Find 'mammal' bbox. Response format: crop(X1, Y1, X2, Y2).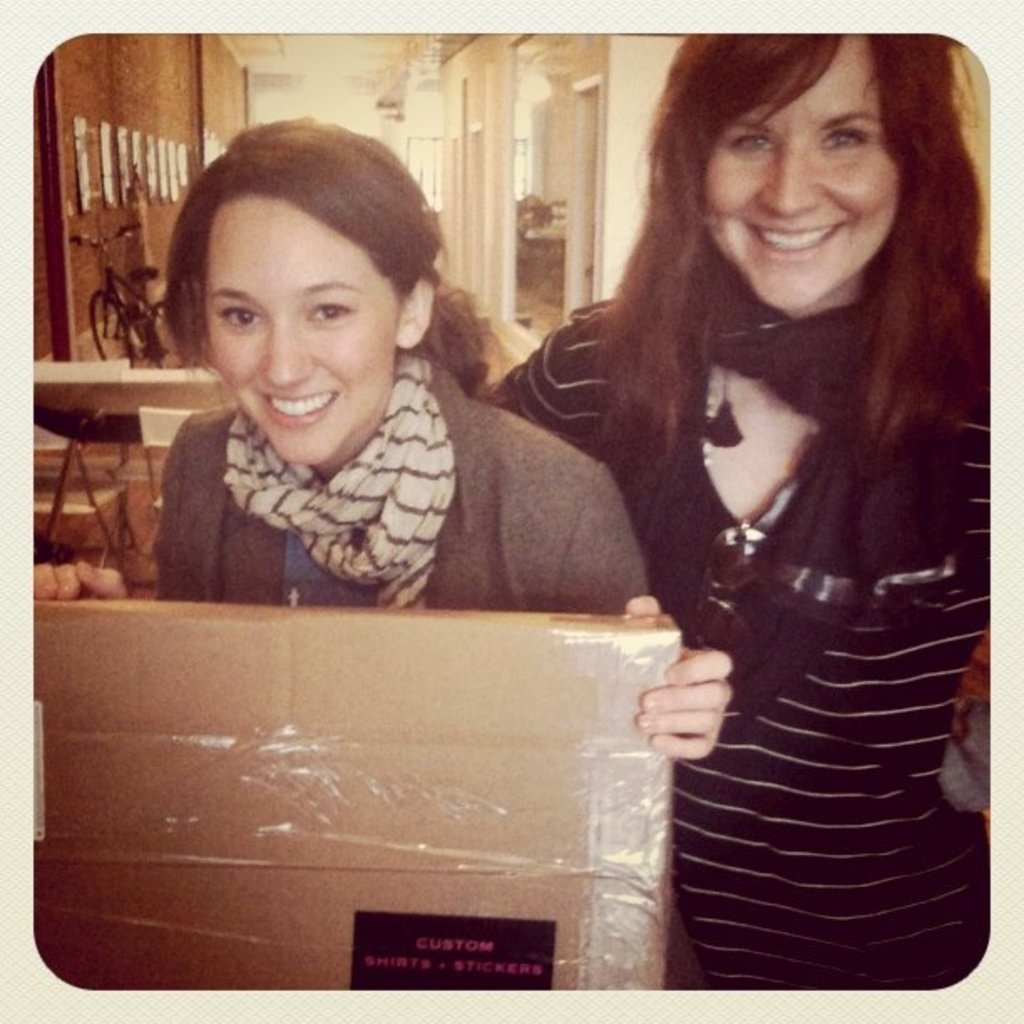
crop(443, 2, 996, 935).
